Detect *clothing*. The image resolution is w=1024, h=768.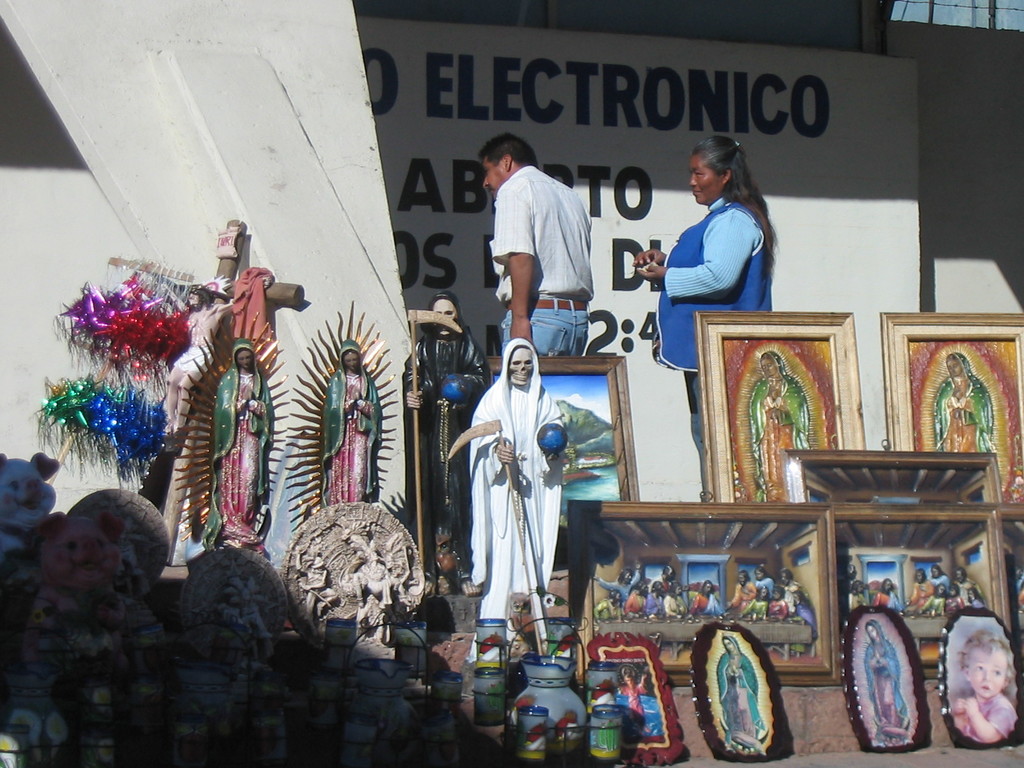
pyautogui.locateOnScreen(619, 681, 646, 726).
